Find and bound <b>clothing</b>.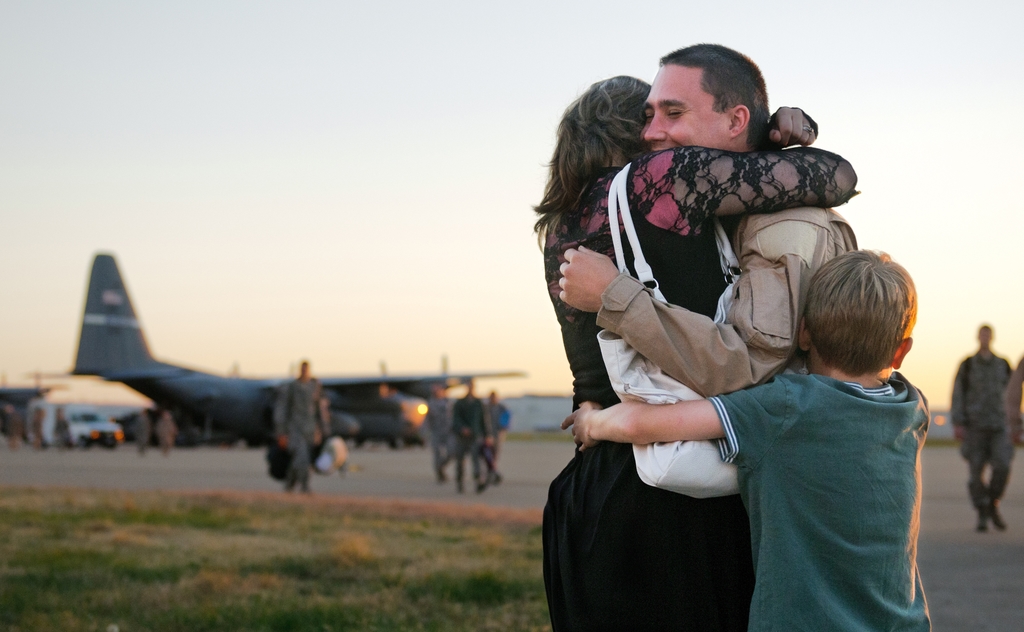
Bound: region(585, 205, 852, 376).
